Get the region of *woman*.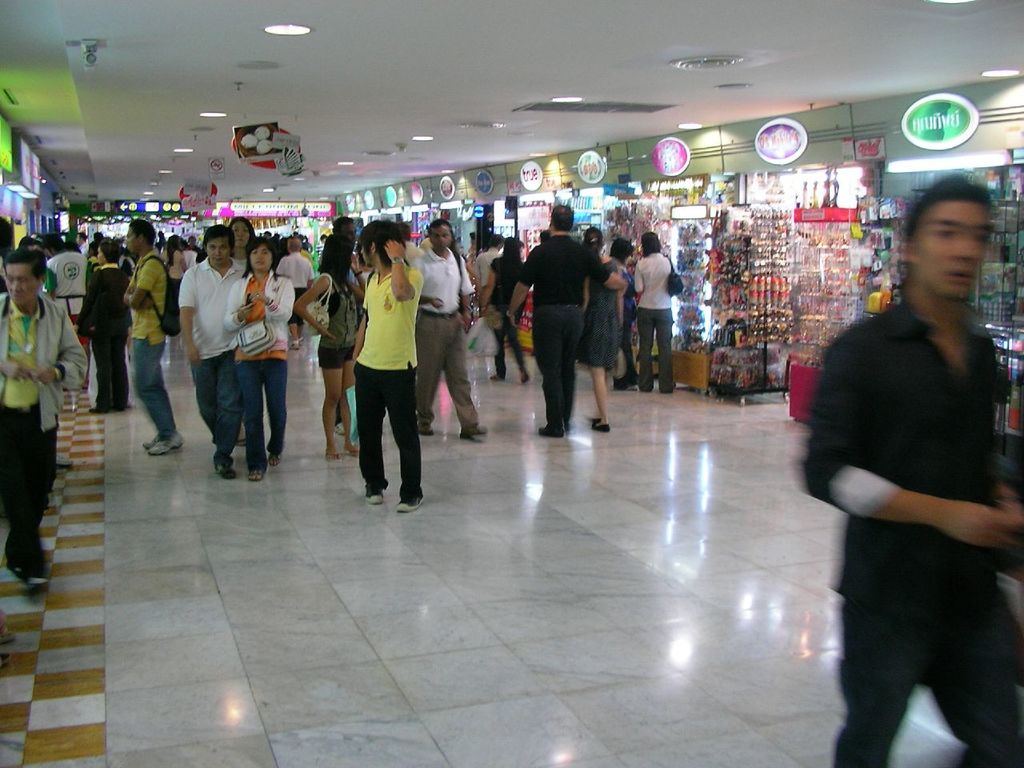
(x1=582, y1=226, x2=625, y2=432).
